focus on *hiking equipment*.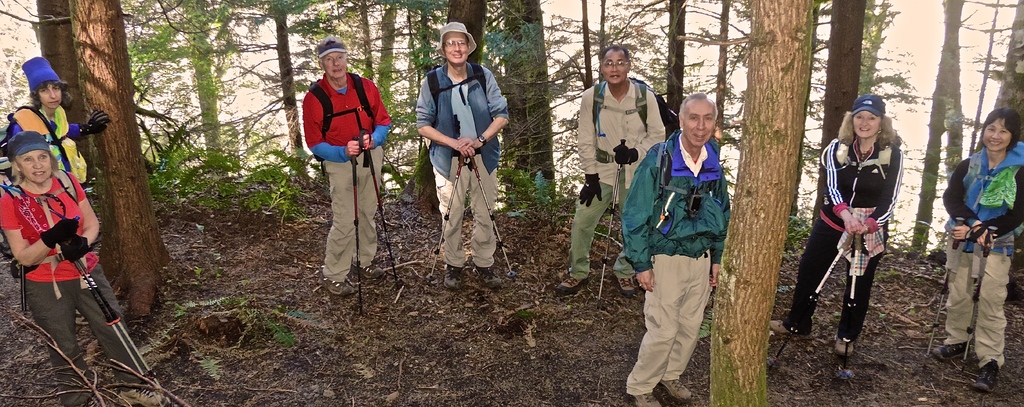
Focused at BBox(67, 256, 147, 385).
